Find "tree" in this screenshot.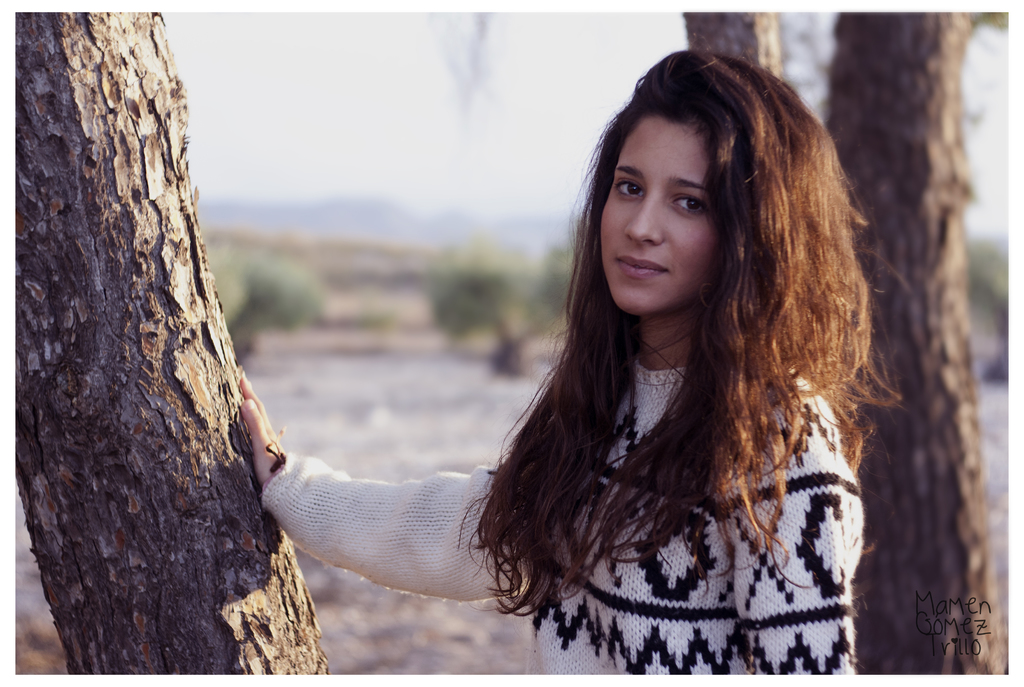
The bounding box for "tree" is bbox(15, 13, 329, 674).
